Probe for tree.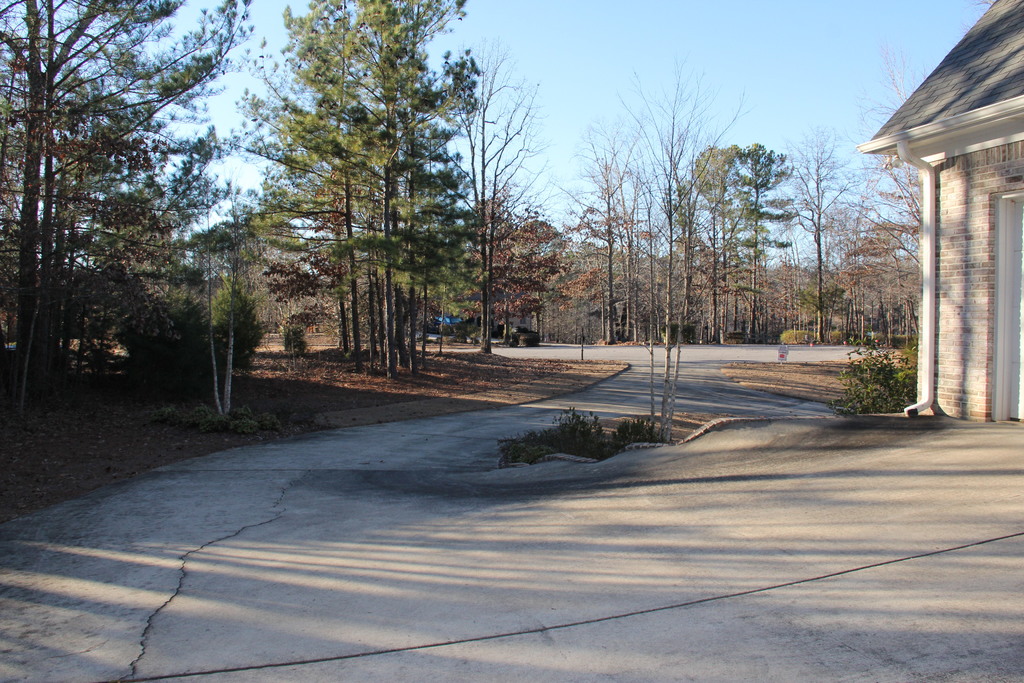
Probe result: rect(662, 143, 790, 340).
